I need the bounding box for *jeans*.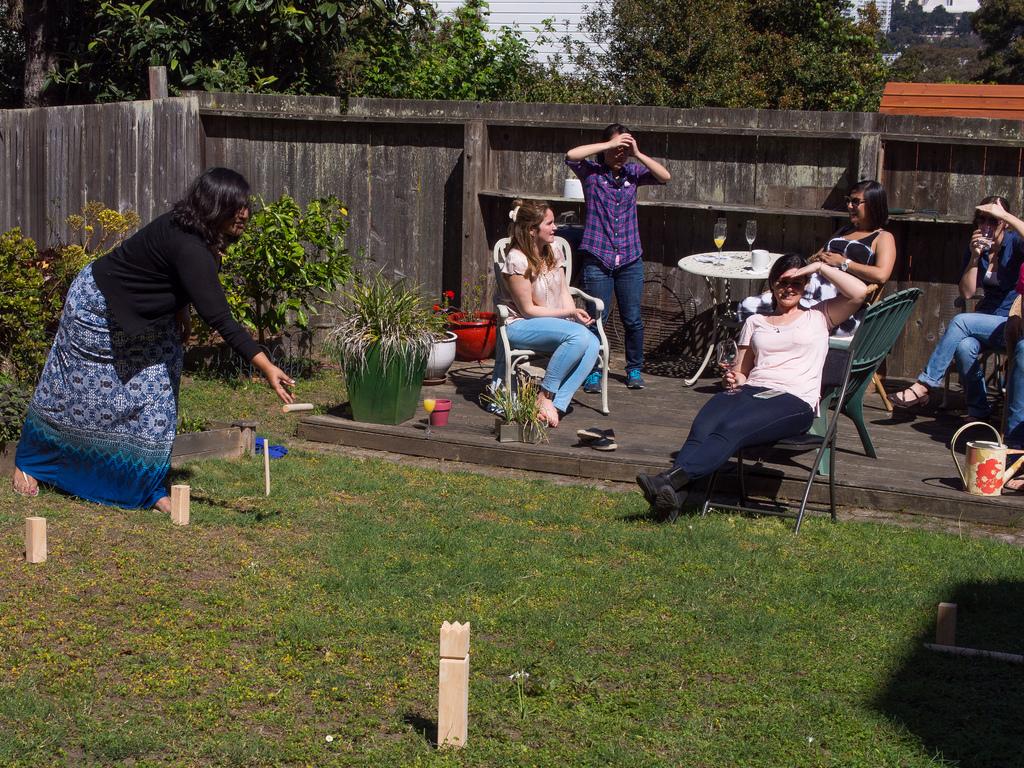
Here it is: 669/378/818/502.
